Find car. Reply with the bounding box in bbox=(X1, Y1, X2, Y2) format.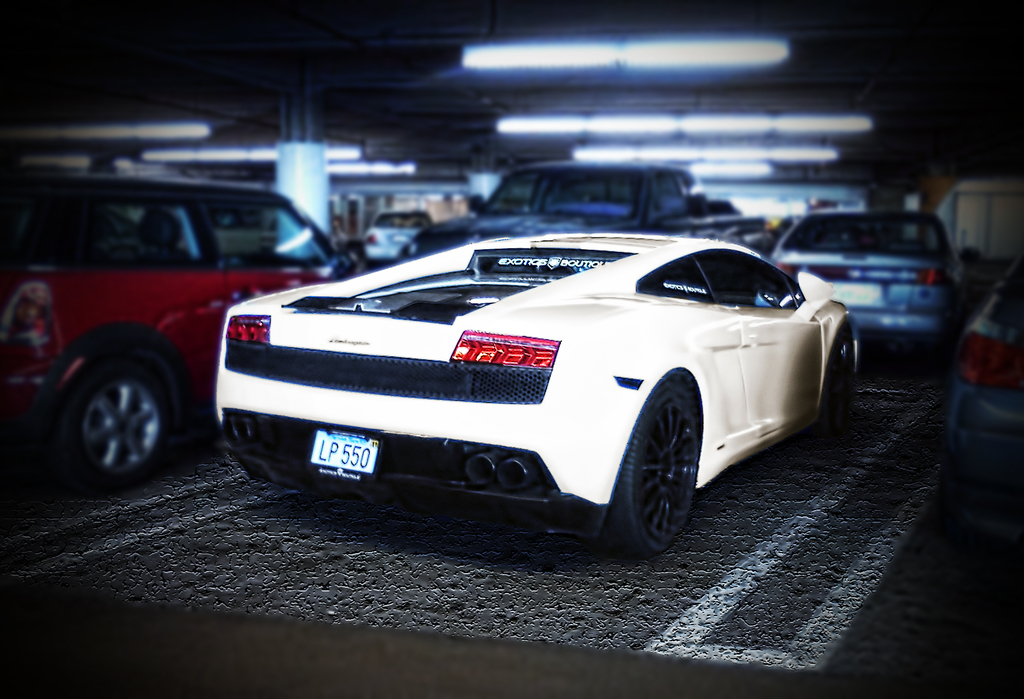
bbox=(408, 145, 699, 266).
